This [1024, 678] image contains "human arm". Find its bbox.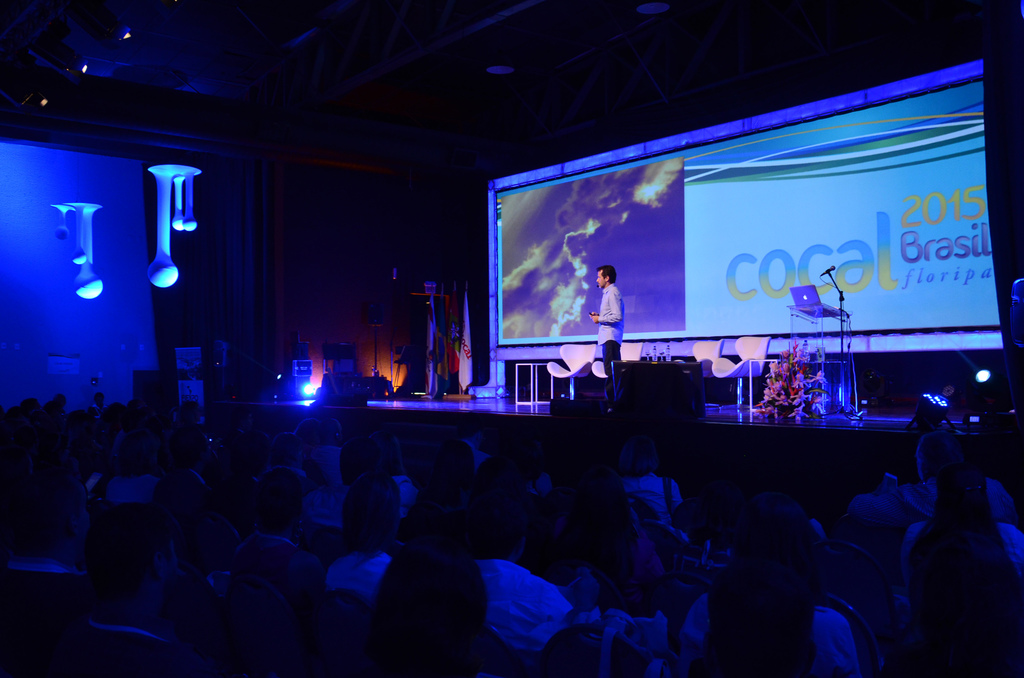
[588,291,625,328].
